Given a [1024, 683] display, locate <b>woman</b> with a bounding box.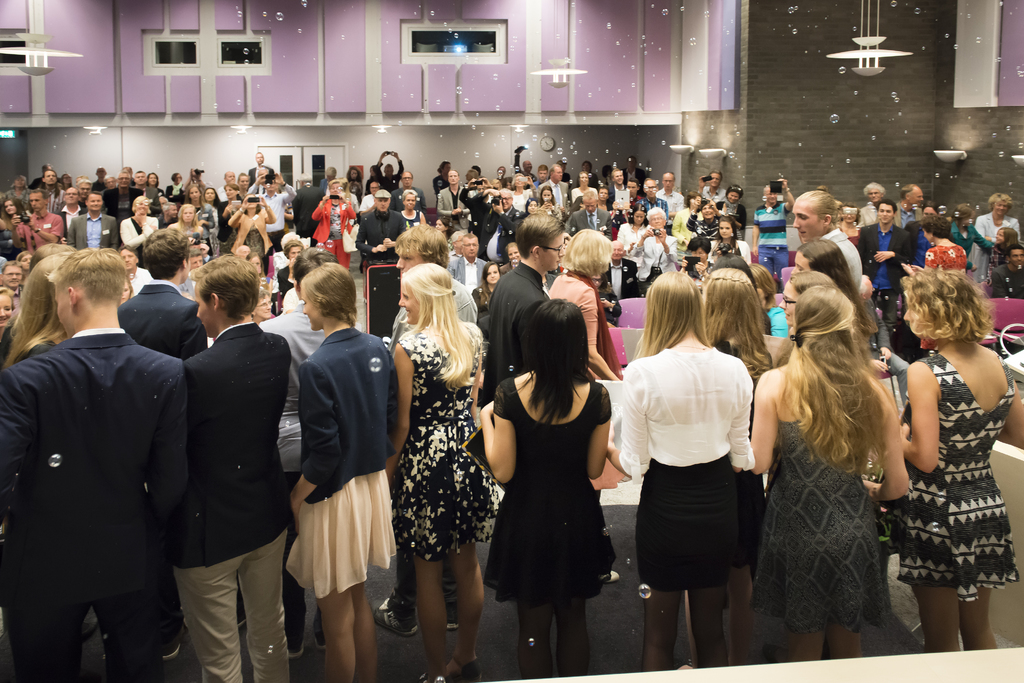
Located: 904/211/972/274.
